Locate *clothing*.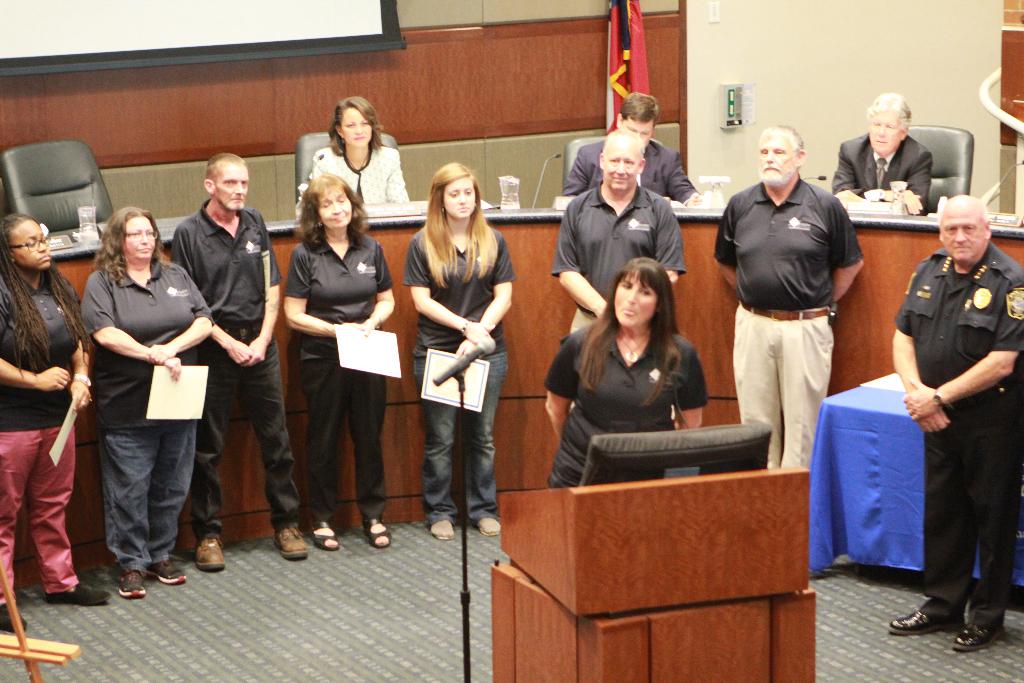
Bounding box: <bbox>730, 310, 836, 472</bbox>.
